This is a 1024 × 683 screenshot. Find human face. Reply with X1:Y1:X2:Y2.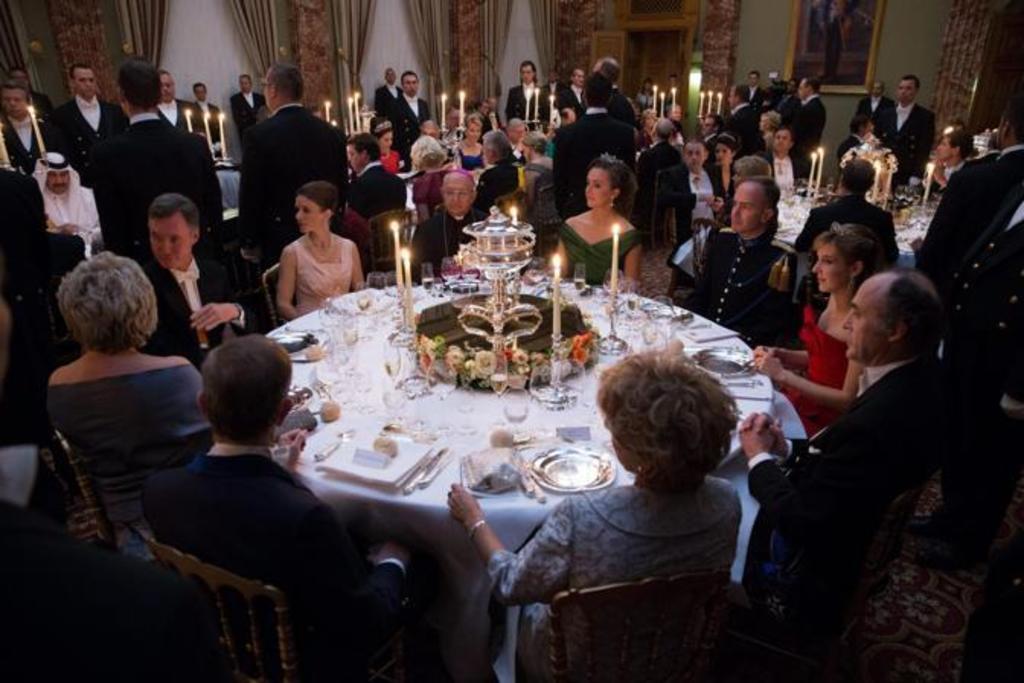
402:76:414:98.
